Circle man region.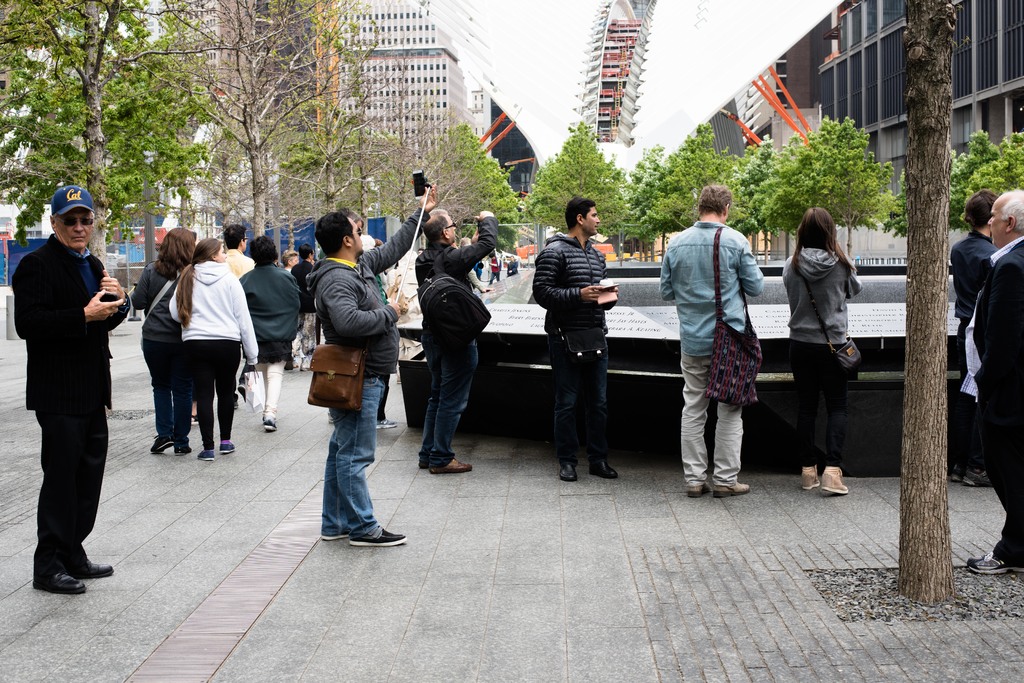
Region: locate(305, 180, 438, 546).
